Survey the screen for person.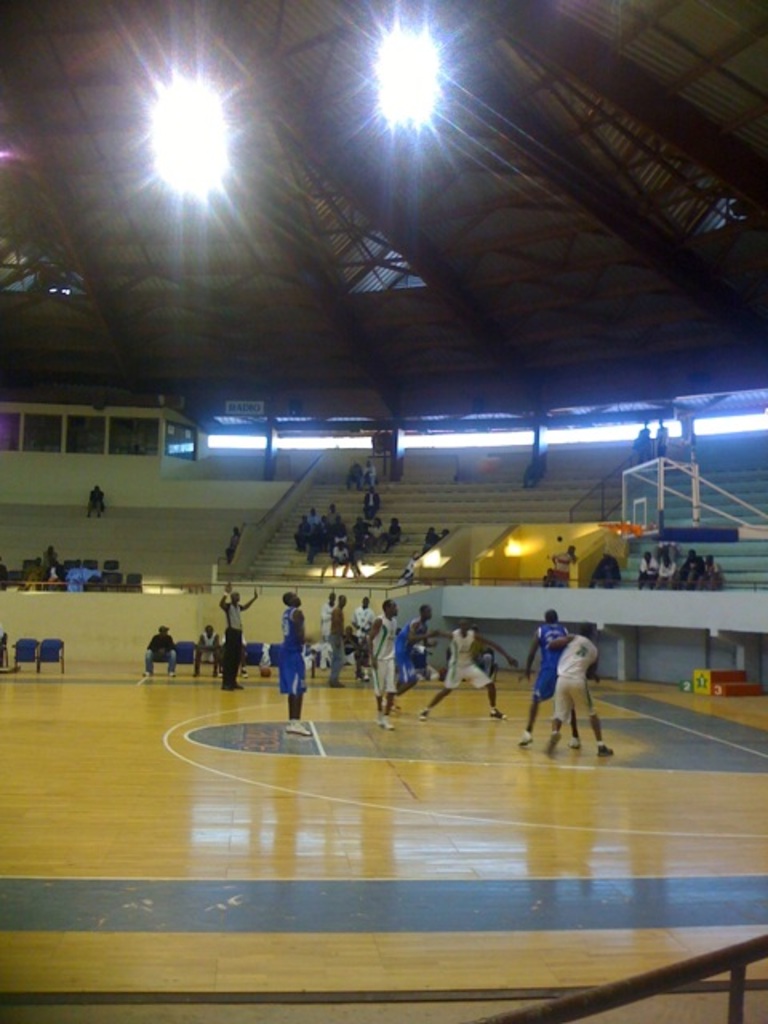
Survey found: {"x1": 360, "y1": 461, "x2": 374, "y2": 488}.
